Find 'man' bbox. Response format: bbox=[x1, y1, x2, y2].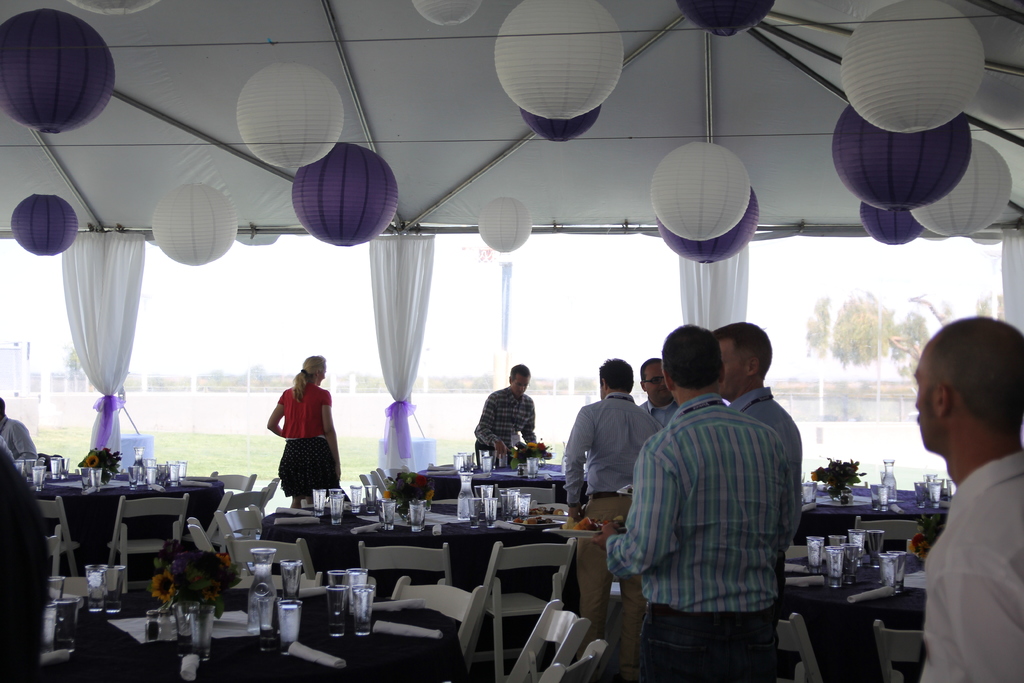
bbox=[612, 305, 824, 667].
